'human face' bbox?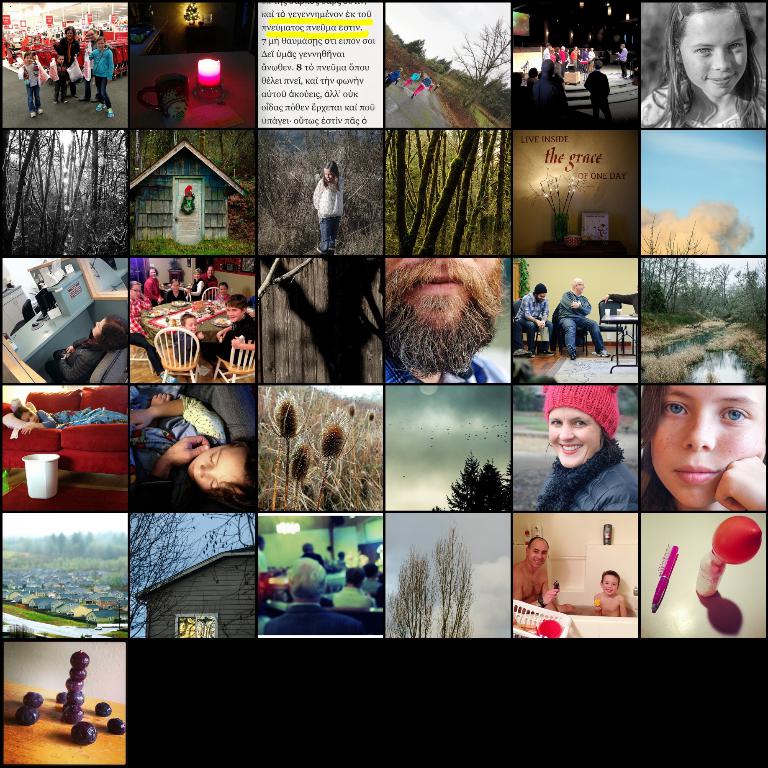
19 413 38 421
